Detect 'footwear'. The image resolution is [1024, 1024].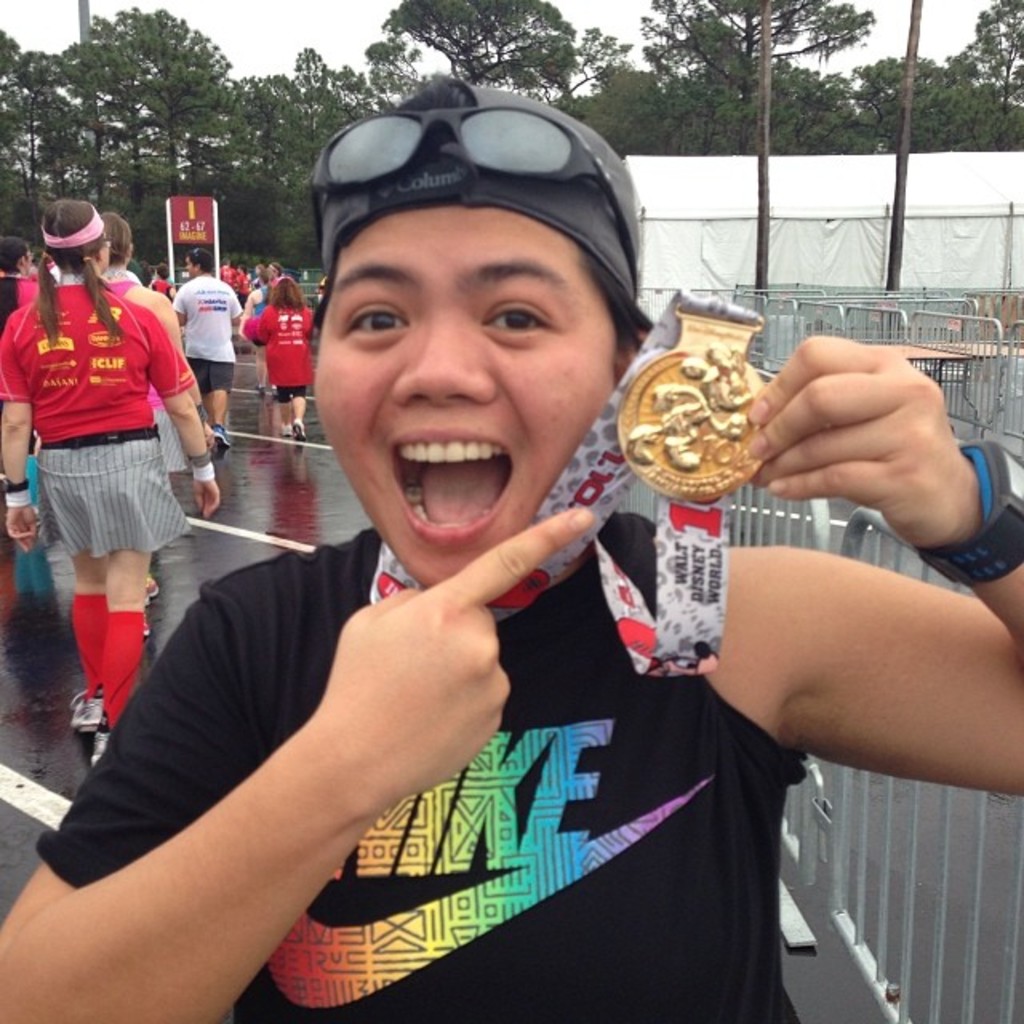
pyautogui.locateOnScreen(138, 571, 160, 602).
